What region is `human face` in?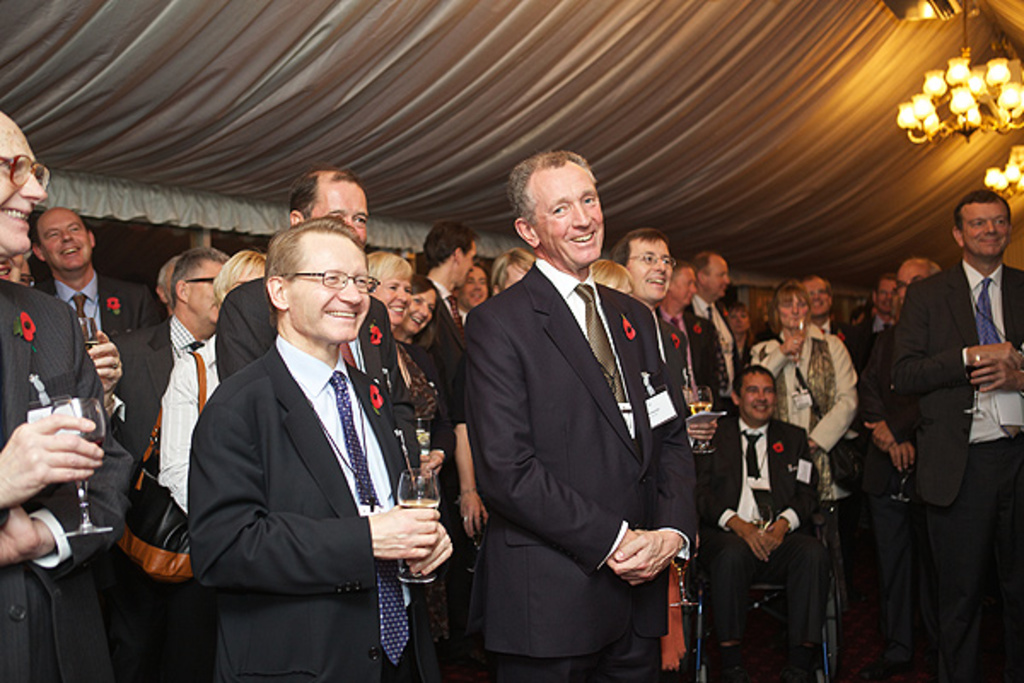
311:179:369:239.
